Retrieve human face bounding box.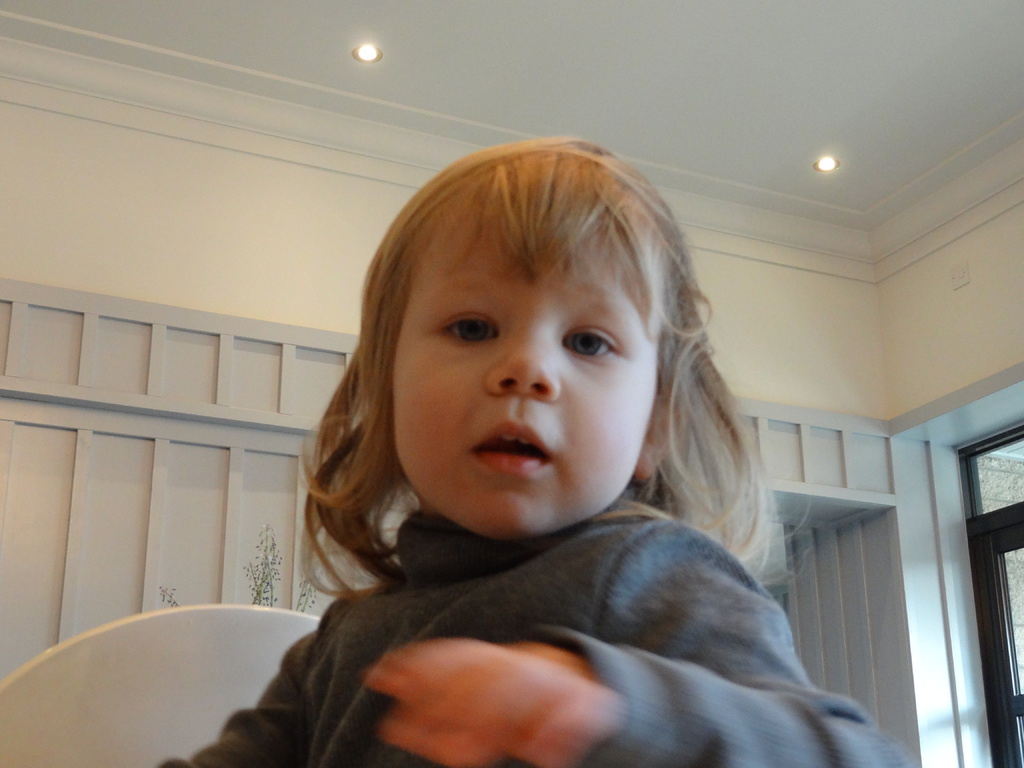
Bounding box: region(392, 198, 662, 545).
